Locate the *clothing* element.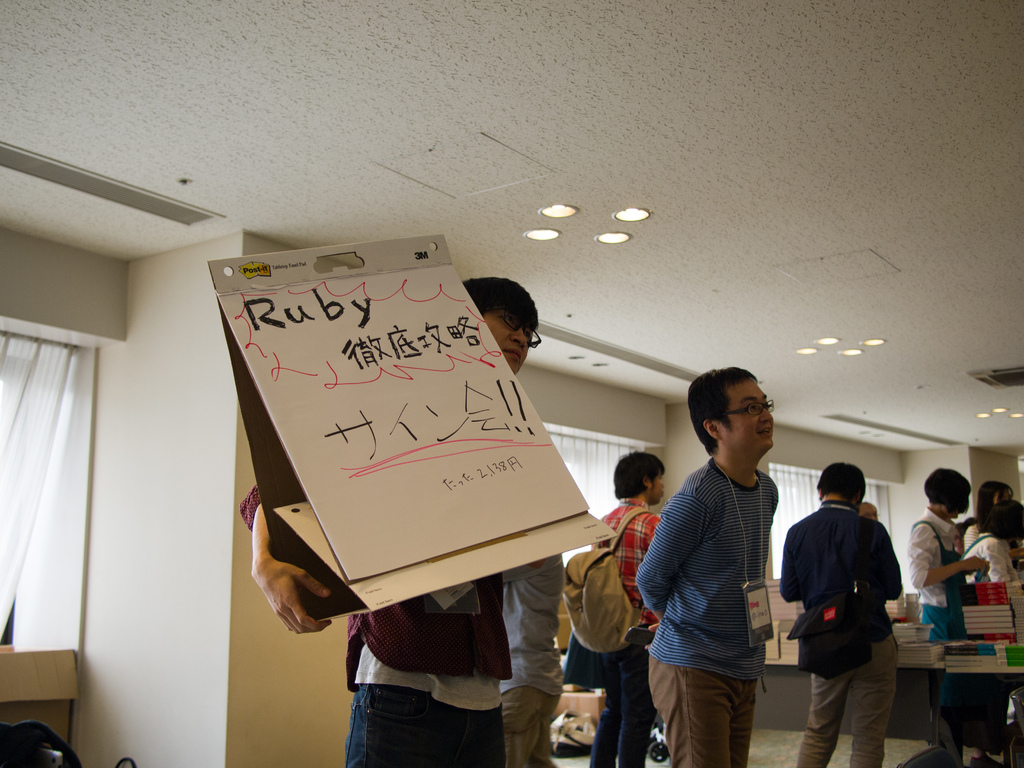
Element bbox: region(626, 454, 776, 767).
